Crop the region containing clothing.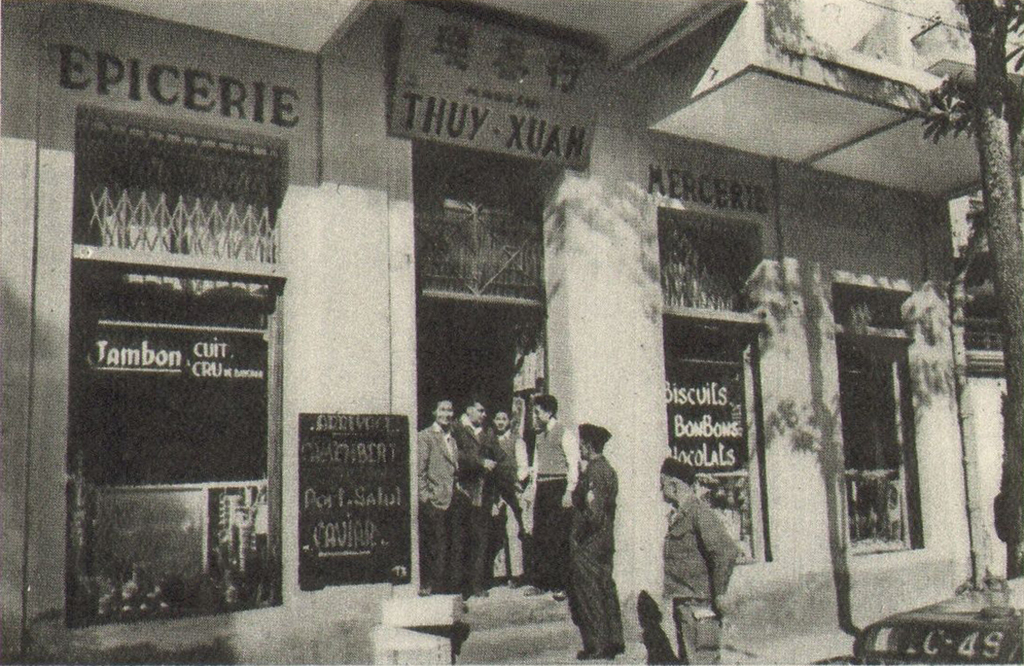
Crop region: (453, 412, 509, 590).
